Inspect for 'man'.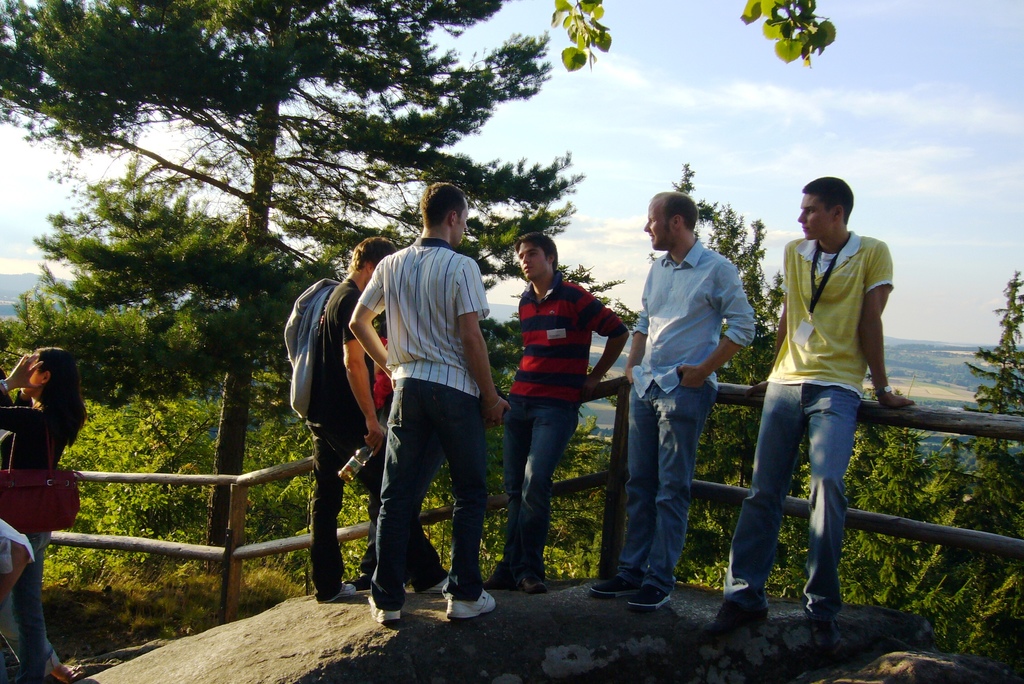
Inspection: bbox=(304, 236, 447, 600).
